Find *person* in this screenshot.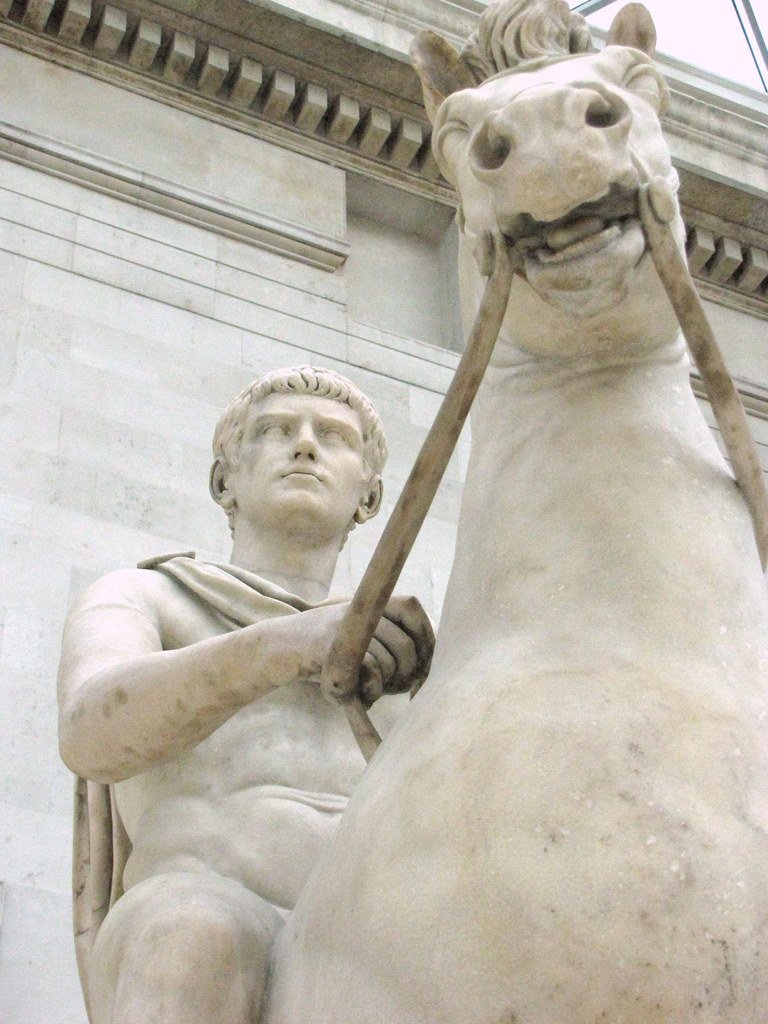
The bounding box for *person* is detection(51, 359, 496, 959).
